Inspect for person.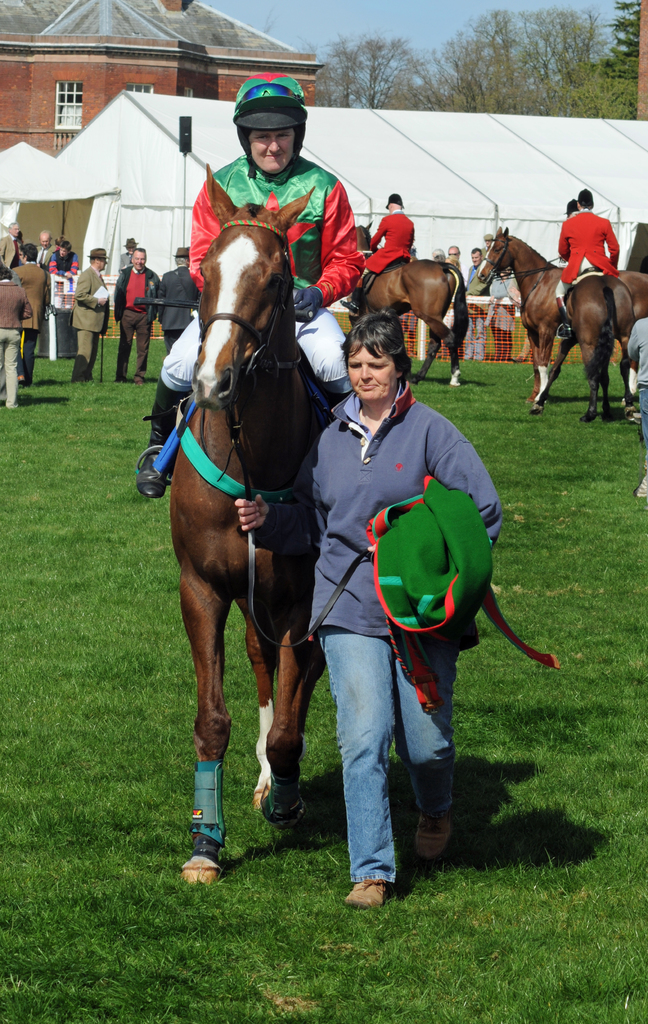
Inspection: region(70, 248, 112, 380).
